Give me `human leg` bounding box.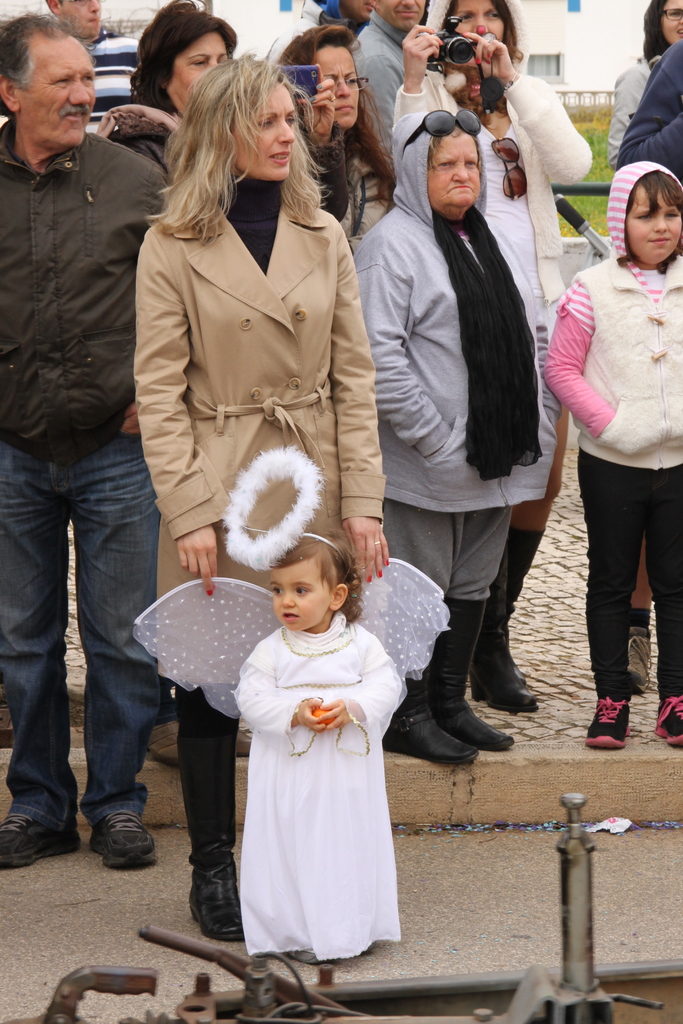
(638,461,682,743).
